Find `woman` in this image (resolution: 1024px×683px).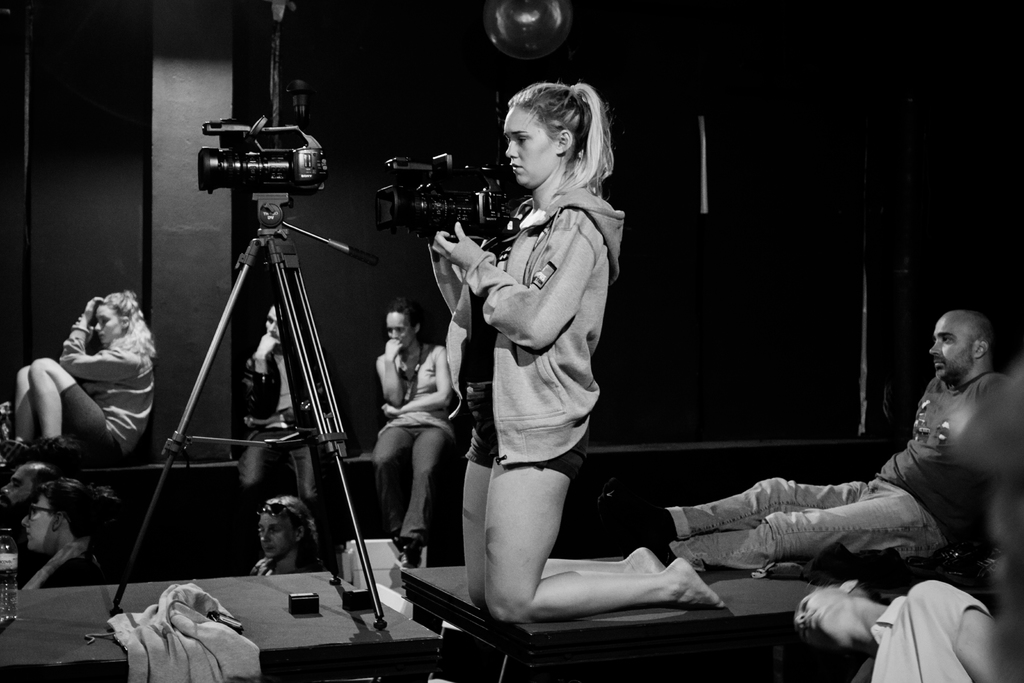
l=252, t=493, r=321, b=580.
